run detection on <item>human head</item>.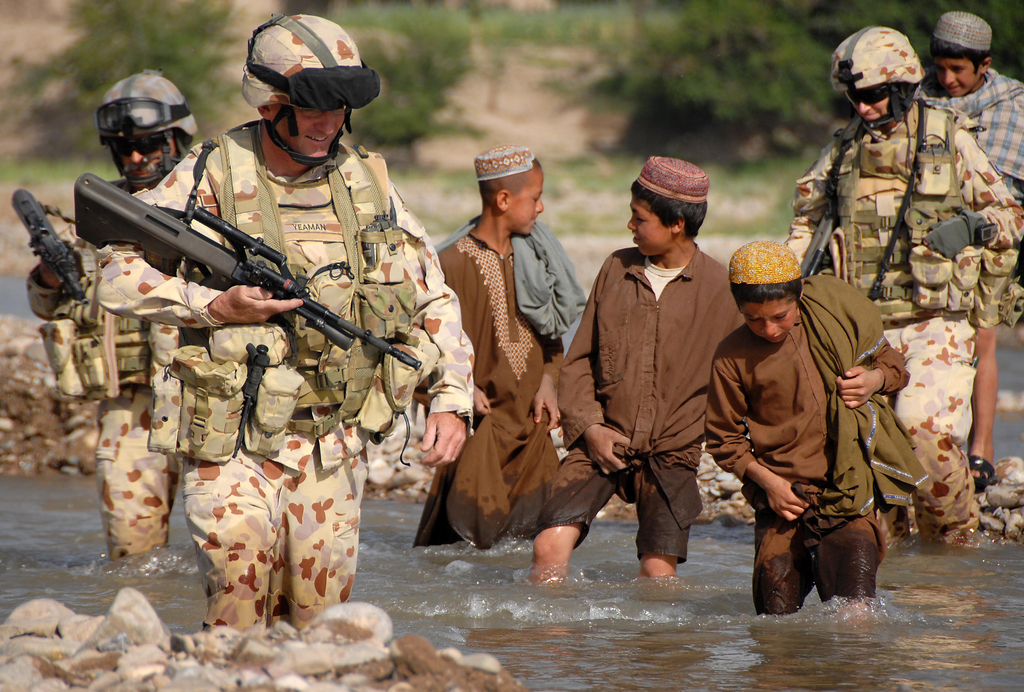
Result: [x1=727, y1=239, x2=803, y2=342].
